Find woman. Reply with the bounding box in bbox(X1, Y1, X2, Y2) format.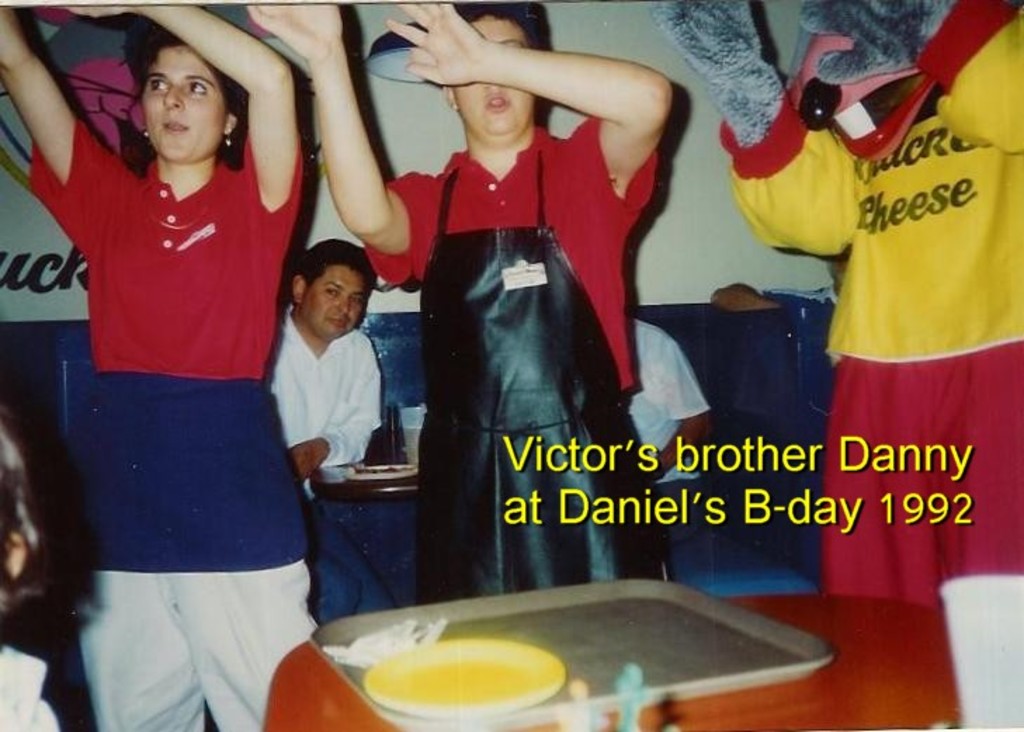
bbox(34, 8, 330, 677).
